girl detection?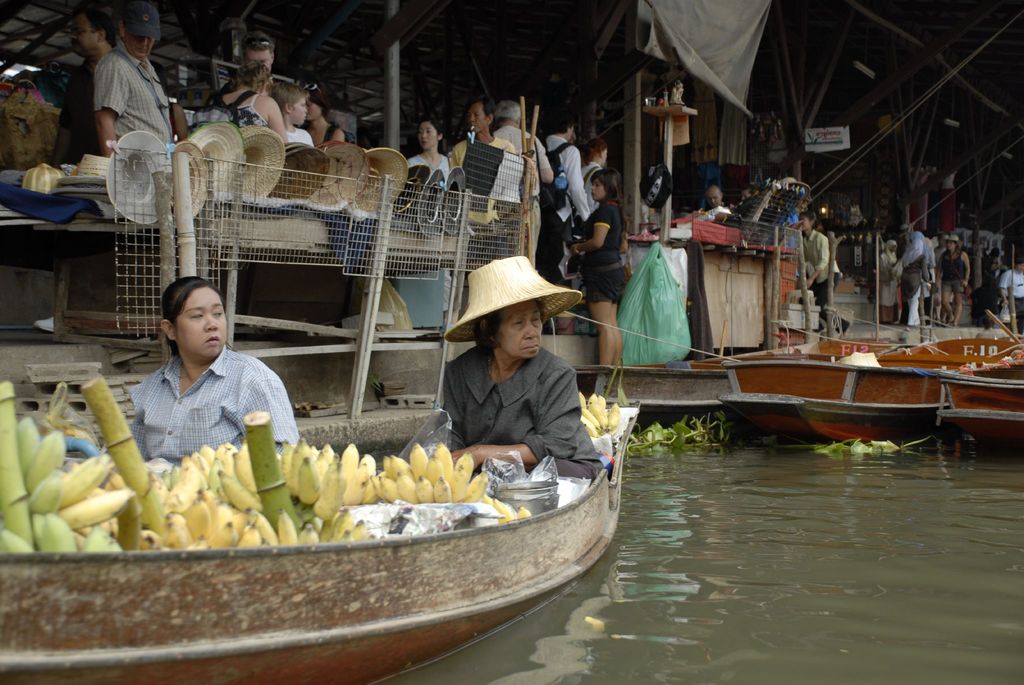
(408, 118, 451, 188)
